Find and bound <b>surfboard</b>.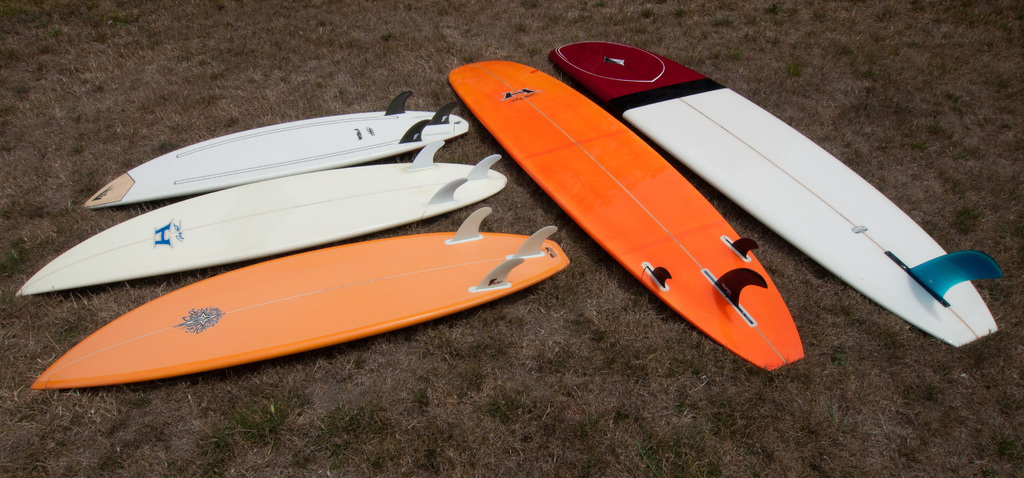
Bound: [28, 206, 572, 394].
